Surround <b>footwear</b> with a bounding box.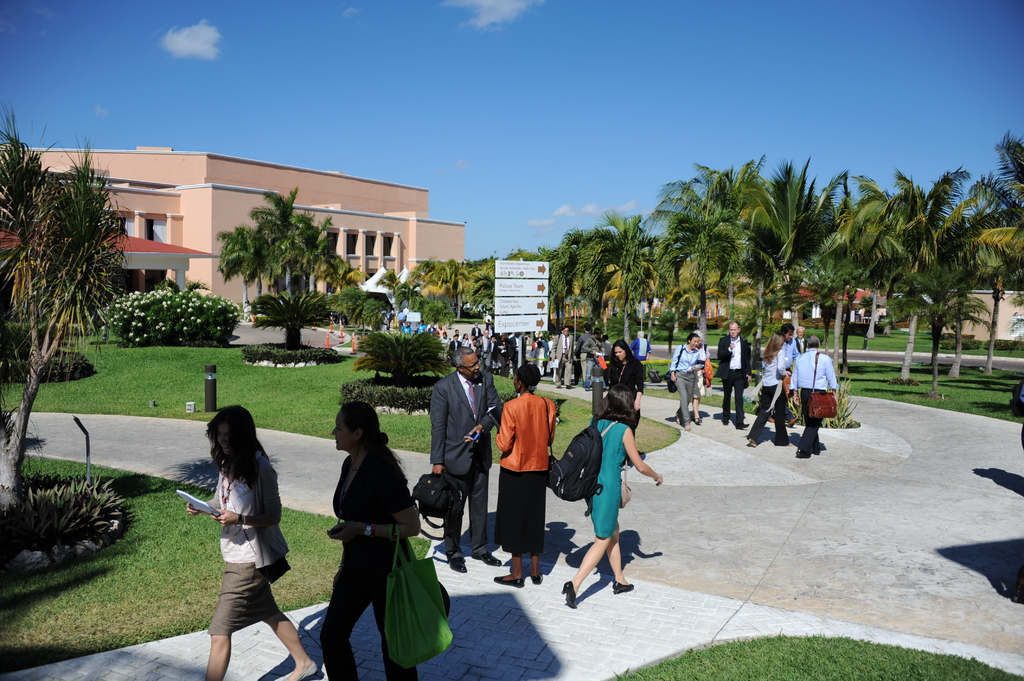
492/575/525/589.
